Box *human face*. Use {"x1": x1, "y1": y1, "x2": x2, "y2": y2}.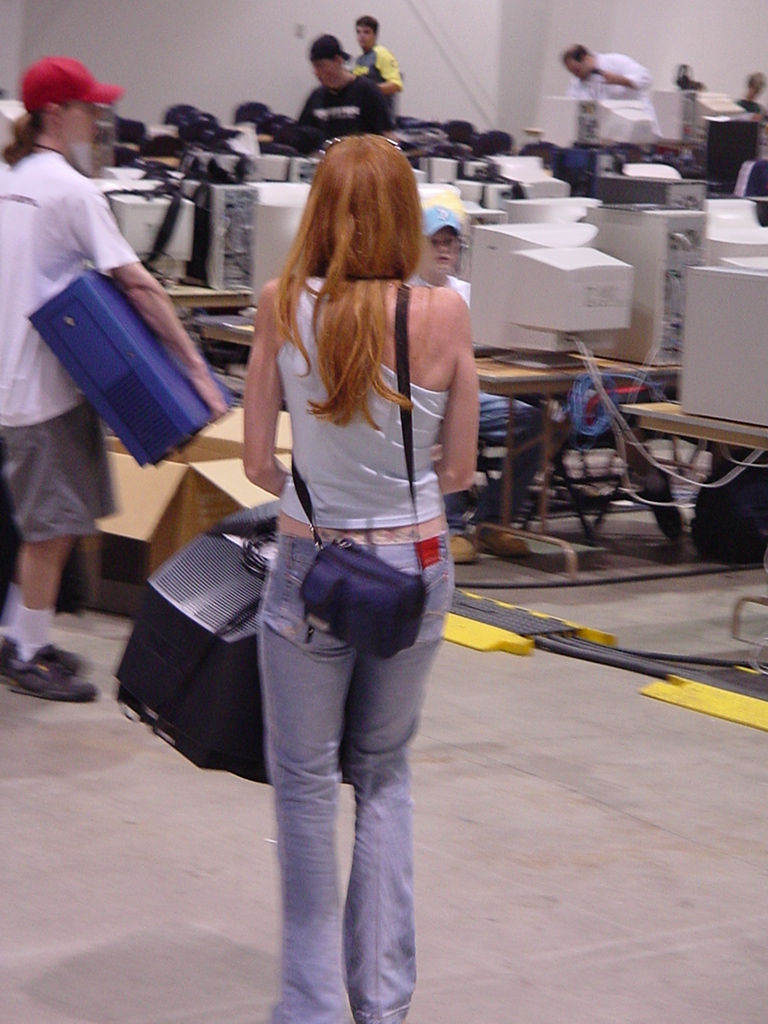
{"x1": 417, "y1": 226, "x2": 454, "y2": 284}.
